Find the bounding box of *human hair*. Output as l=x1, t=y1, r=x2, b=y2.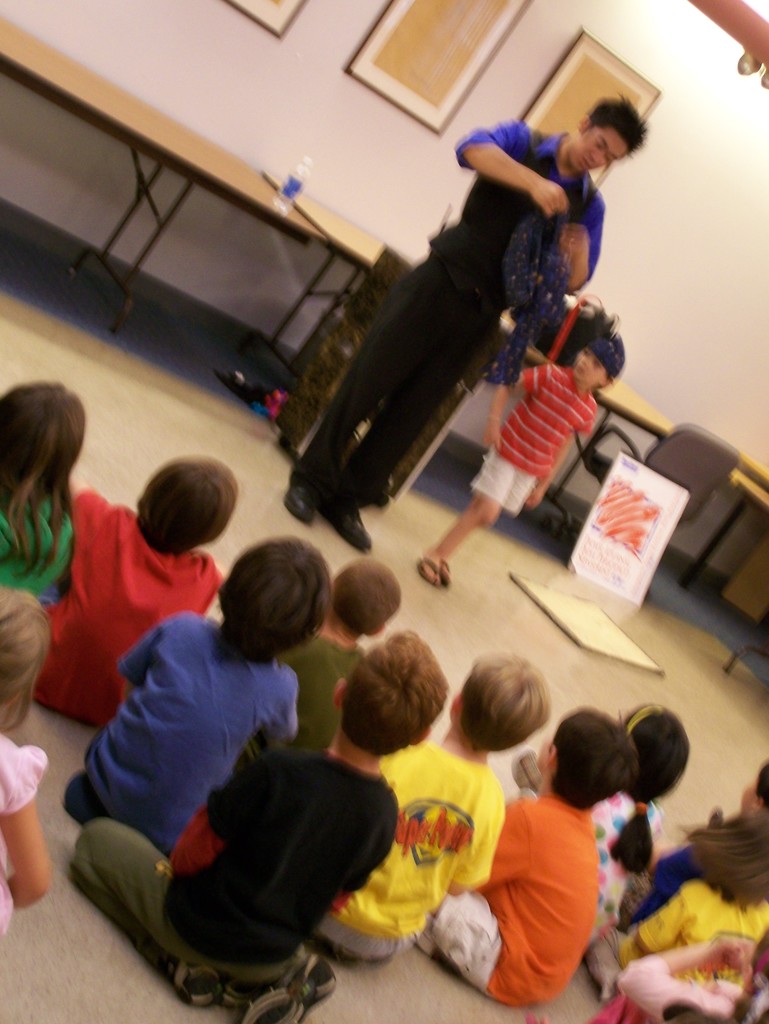
l=685, t=764, r=768, b=909.
